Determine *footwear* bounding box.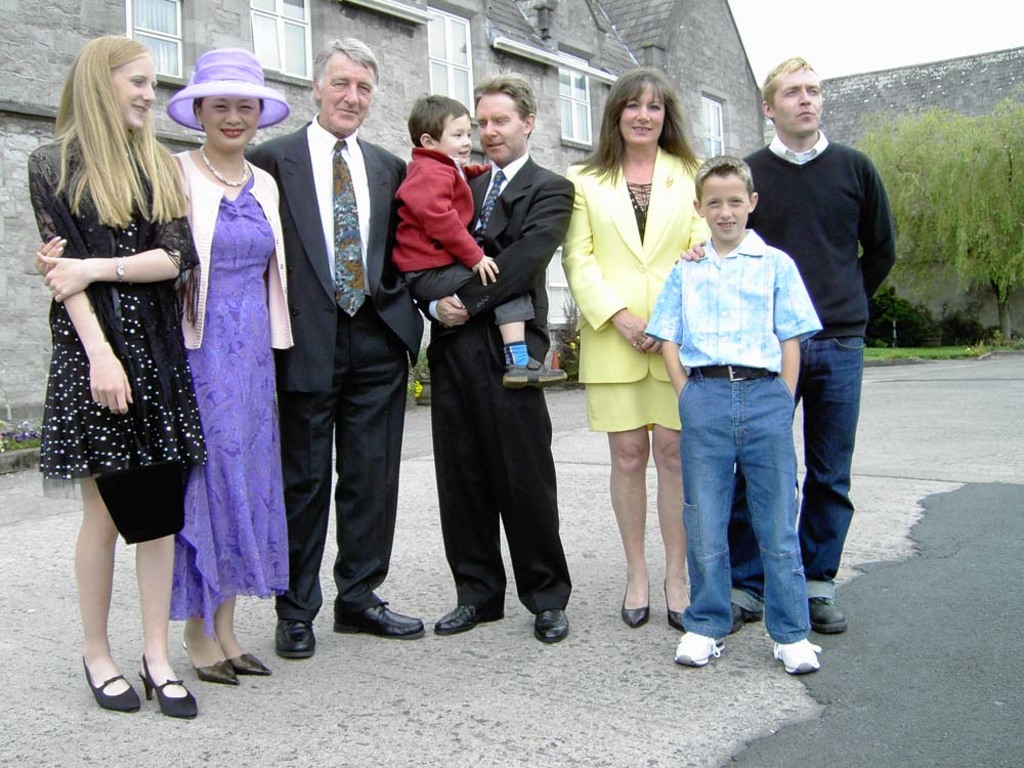
Determined: 79/653/136/717.
